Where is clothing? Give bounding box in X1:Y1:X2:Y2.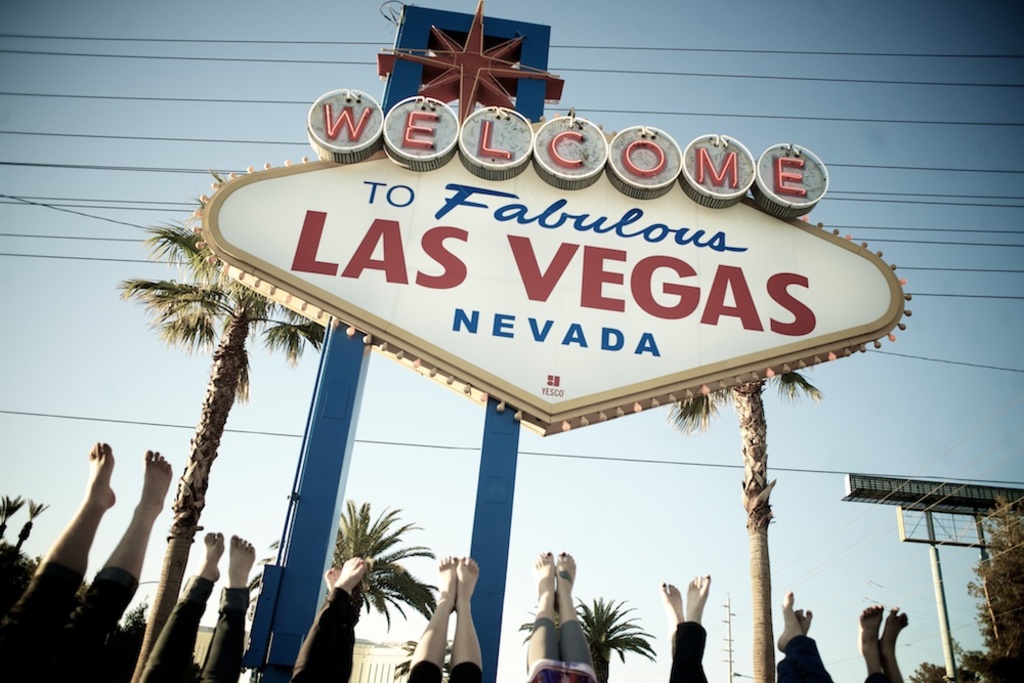
668:620:710:682.
